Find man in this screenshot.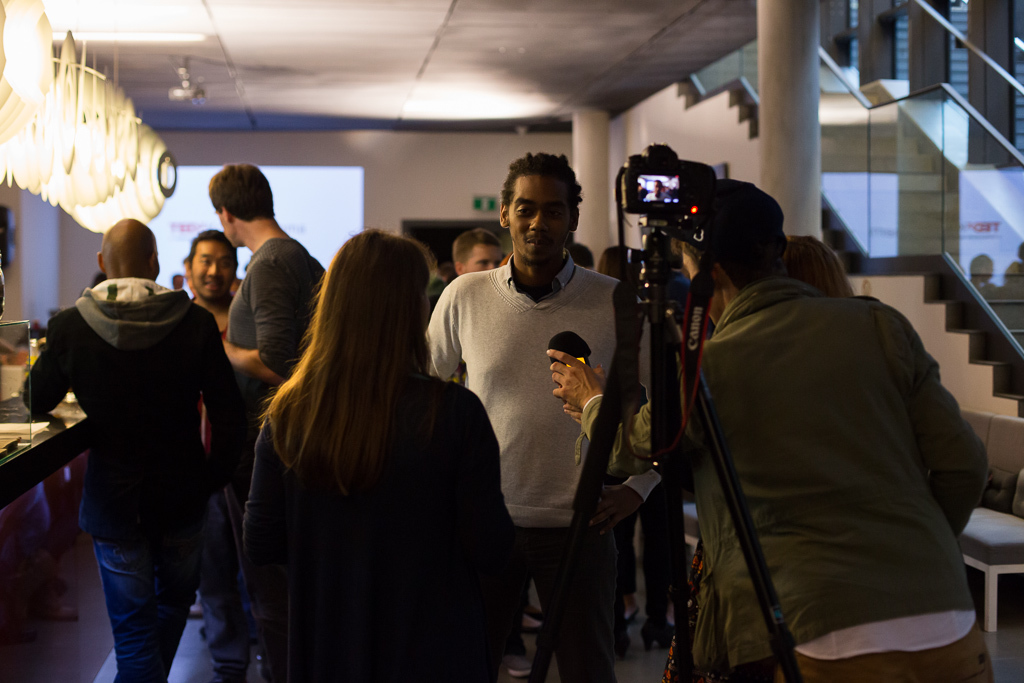
The bounding box for man is {"left": 421, "top": 149, "right": 631, "bottom": 682}.
